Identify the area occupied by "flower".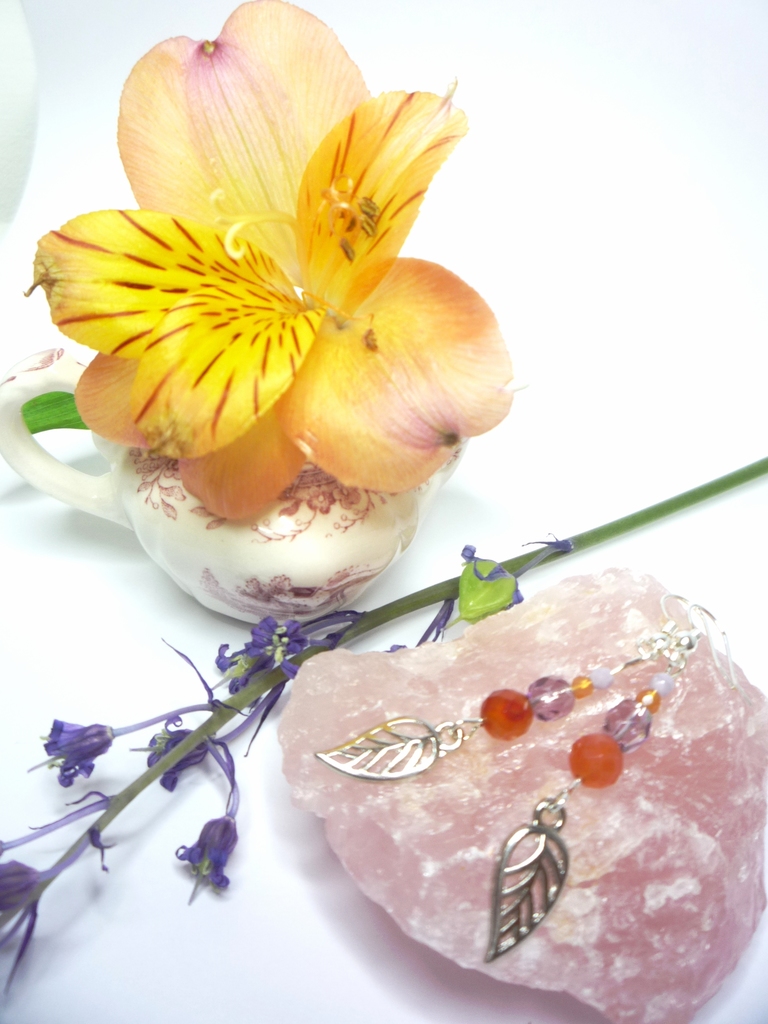
Area: [left=19, top=121, right=515, bottom=524].
